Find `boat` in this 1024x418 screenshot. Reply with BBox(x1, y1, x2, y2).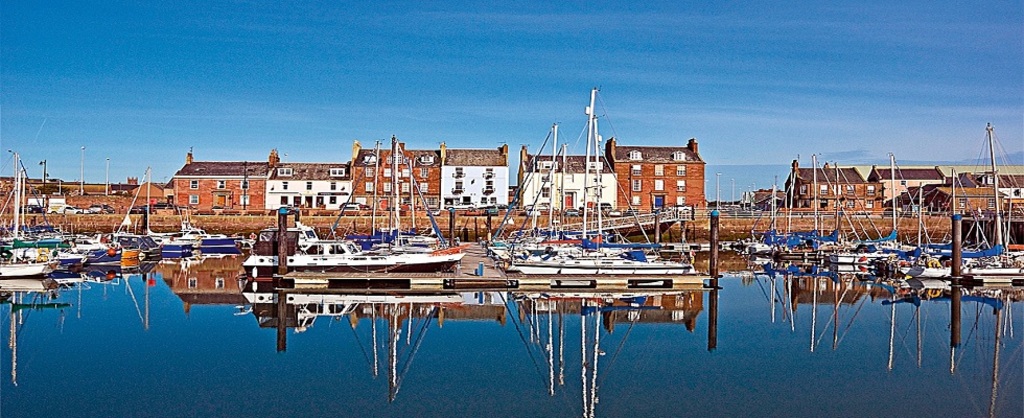
BBox(50, 250, 85, 270).
